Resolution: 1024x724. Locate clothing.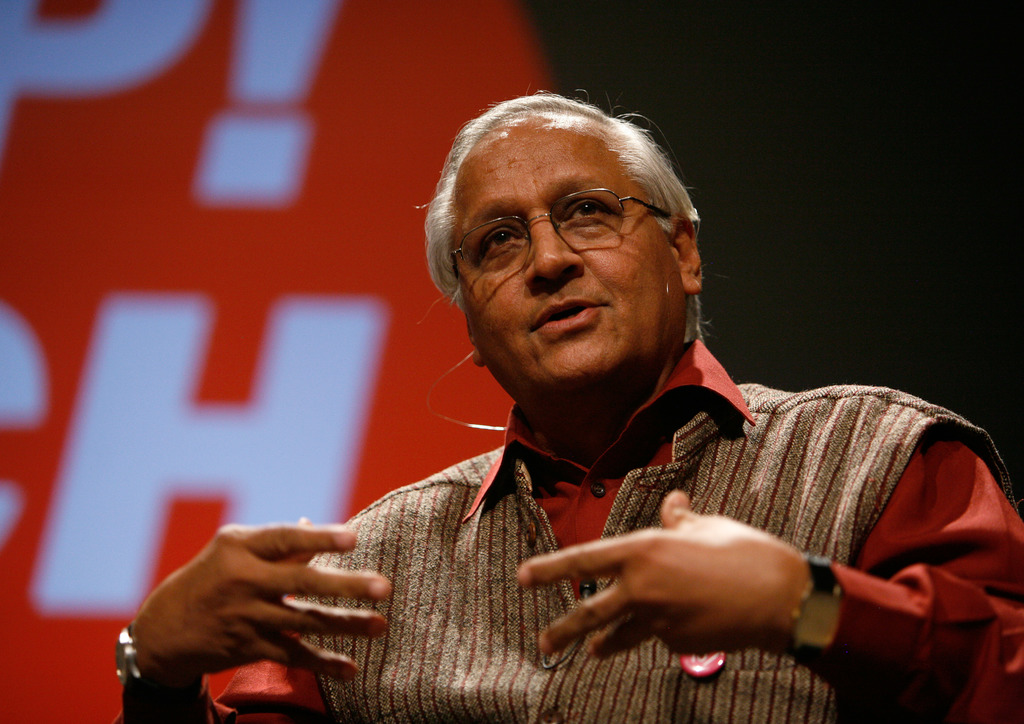
l=250, t=262, r=997, b=716.
